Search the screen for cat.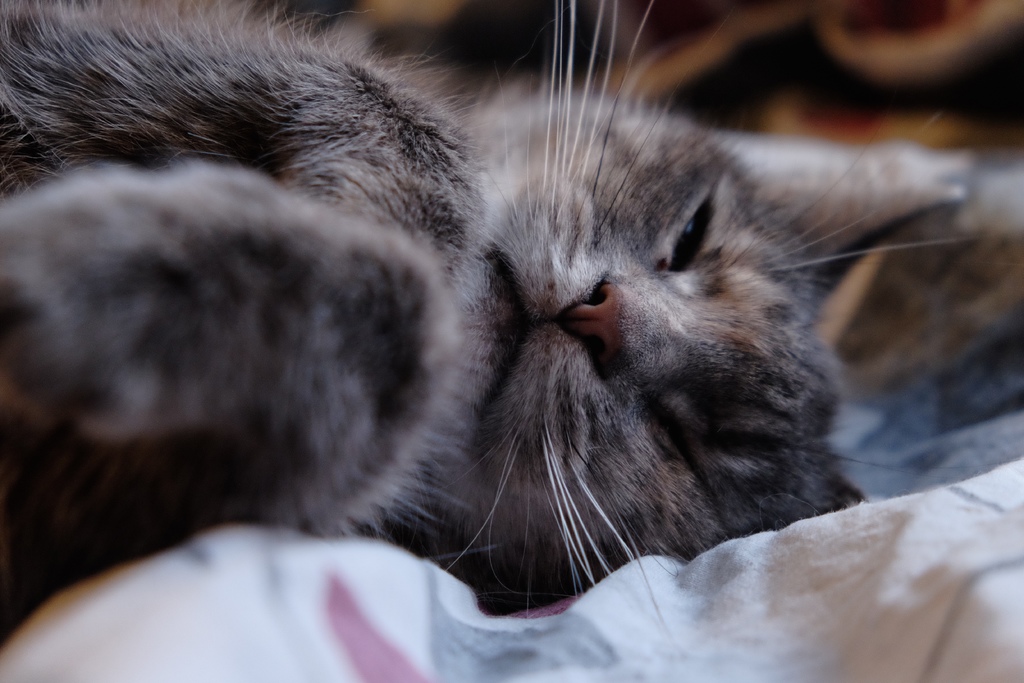
Found at rect(0, 0, 974, 599).
